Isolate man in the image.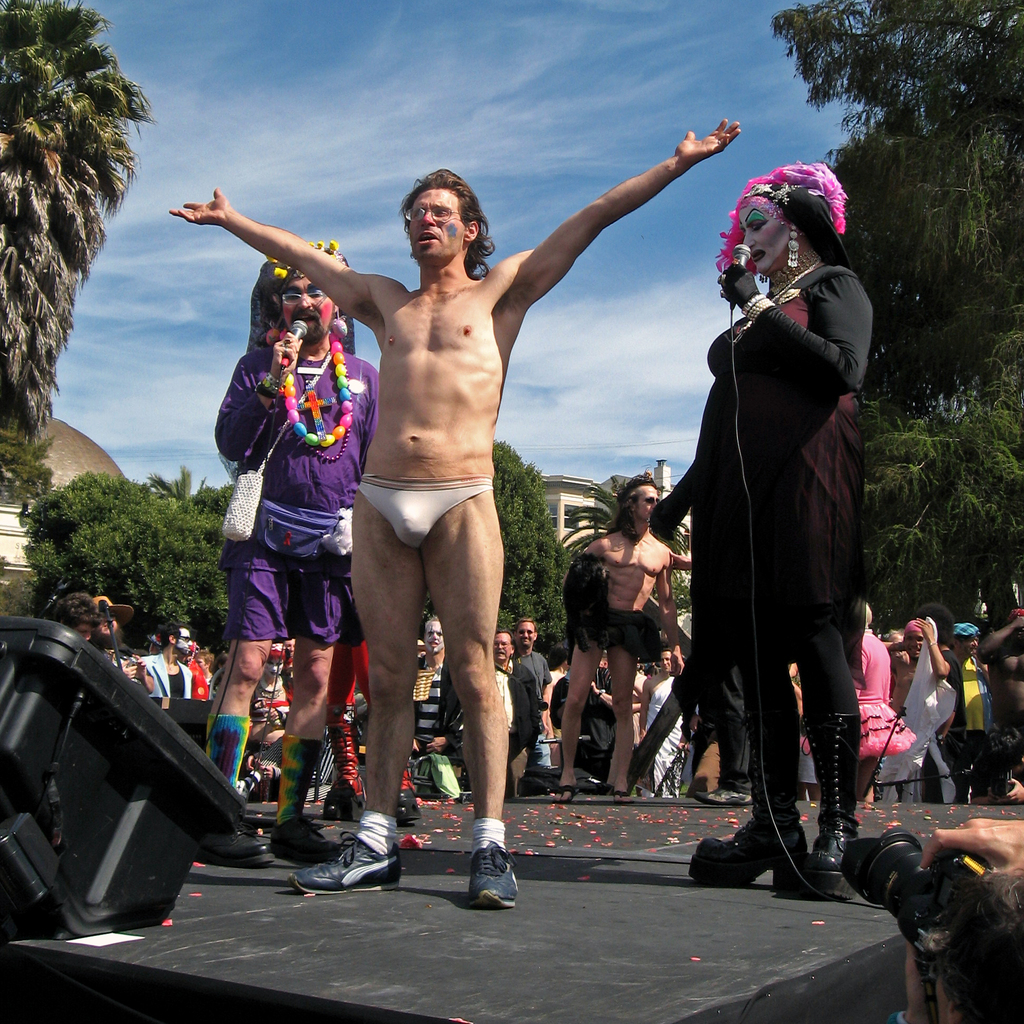
Isolated region: bbox=[138, 619, 193, 699].
